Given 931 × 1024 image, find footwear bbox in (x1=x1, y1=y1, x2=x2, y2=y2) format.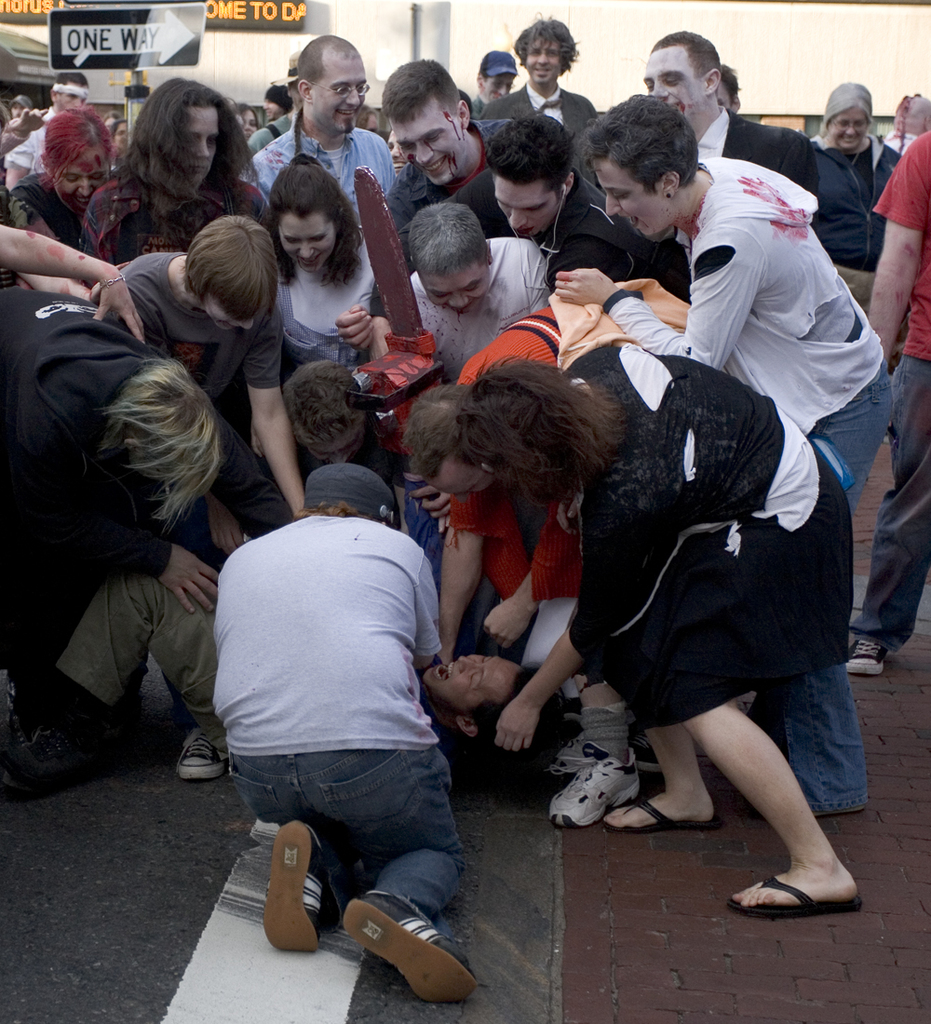
(x1=846, y1=631, x2=890, y2=674).
